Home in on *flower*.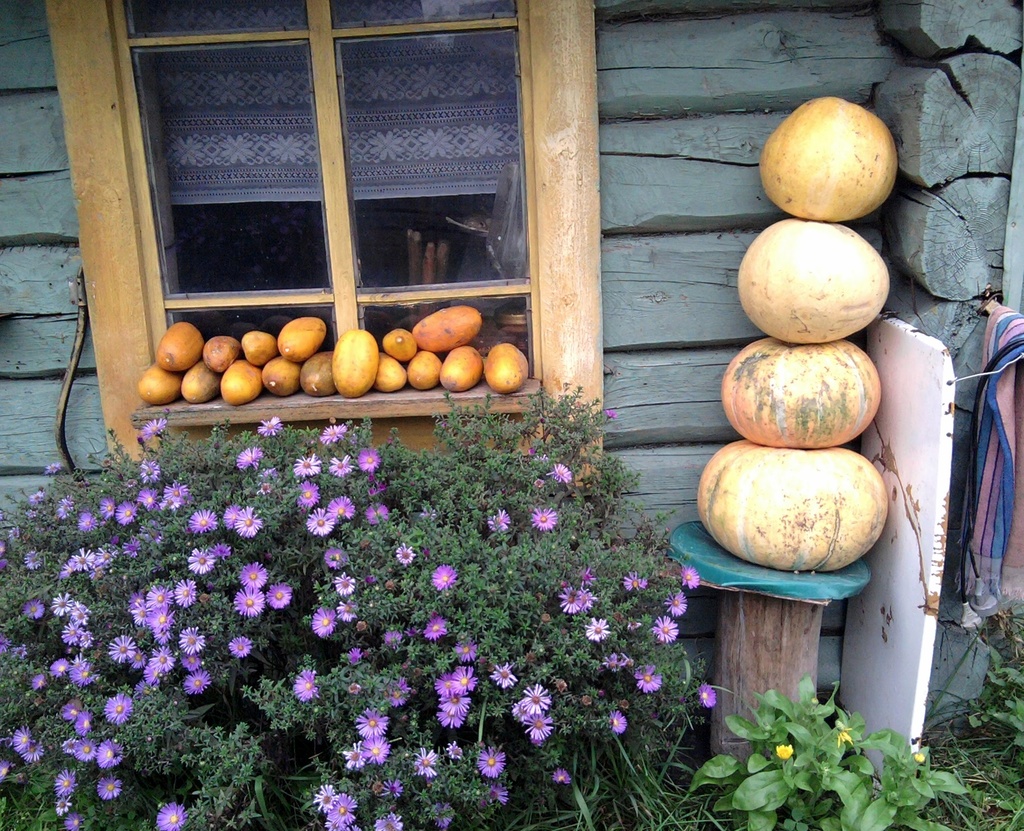
Homed in at left=325, top=496, right=352, bottom=521.
